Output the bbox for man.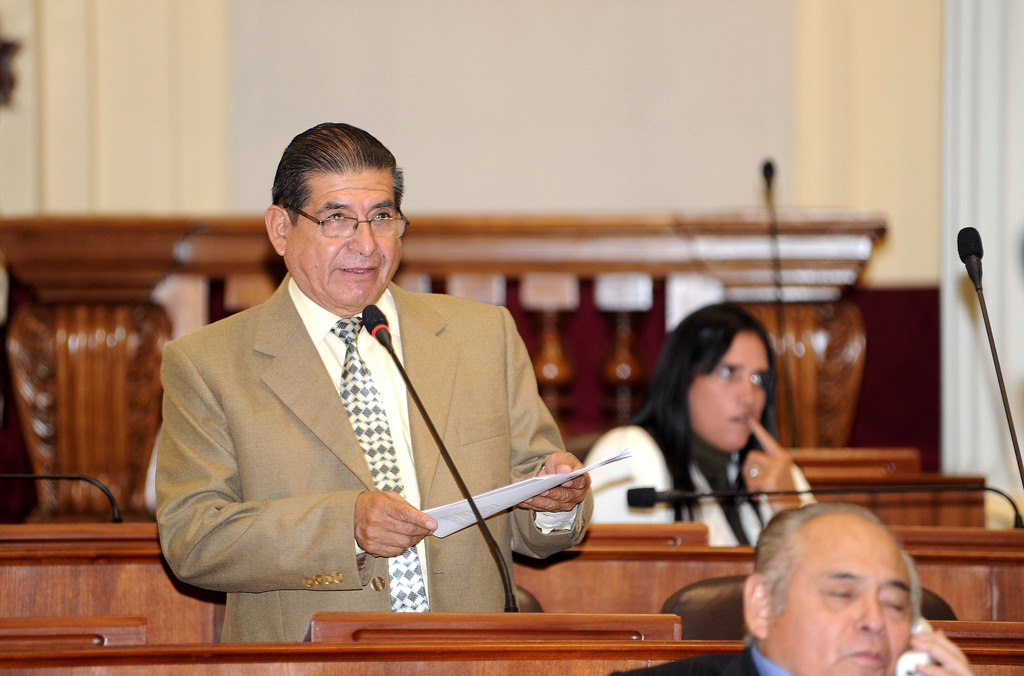
select_region(608, 512, 974, 675).
